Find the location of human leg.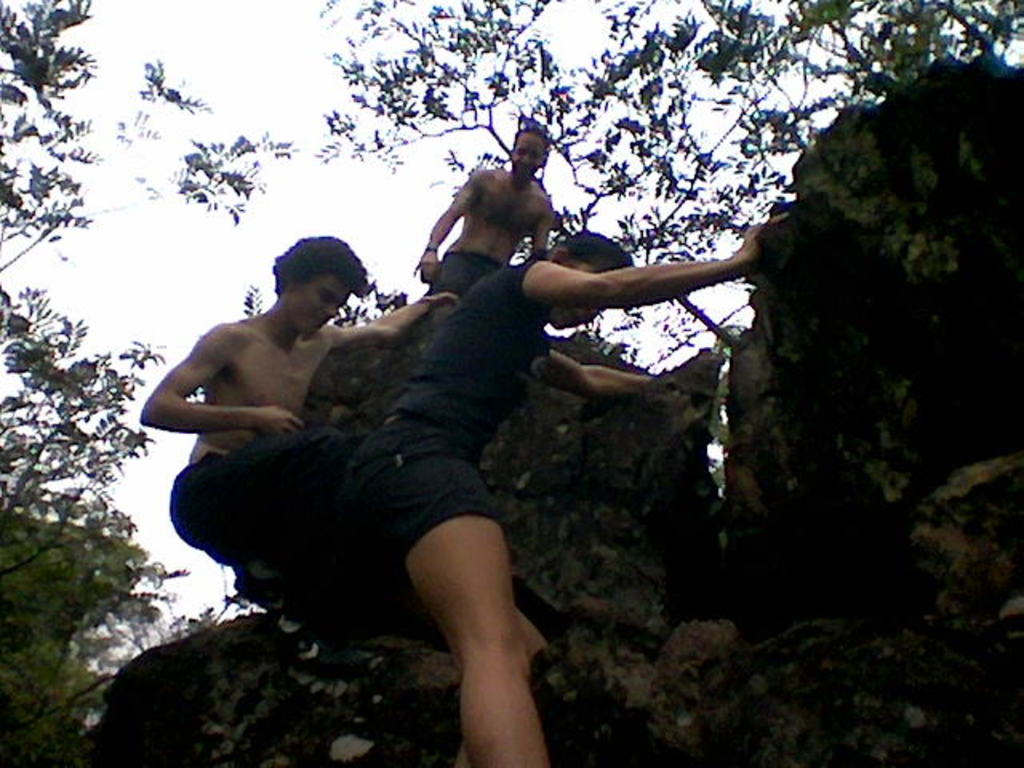
Location: {"left": 170, "top": 427, "right": 344, "bottom": 650}.
